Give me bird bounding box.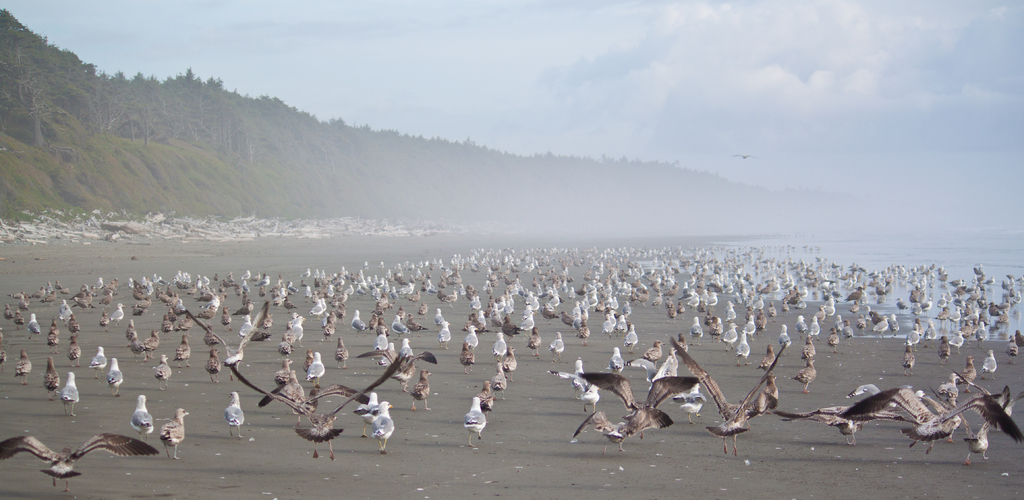
l=11, t=311, r=32, b=337.
